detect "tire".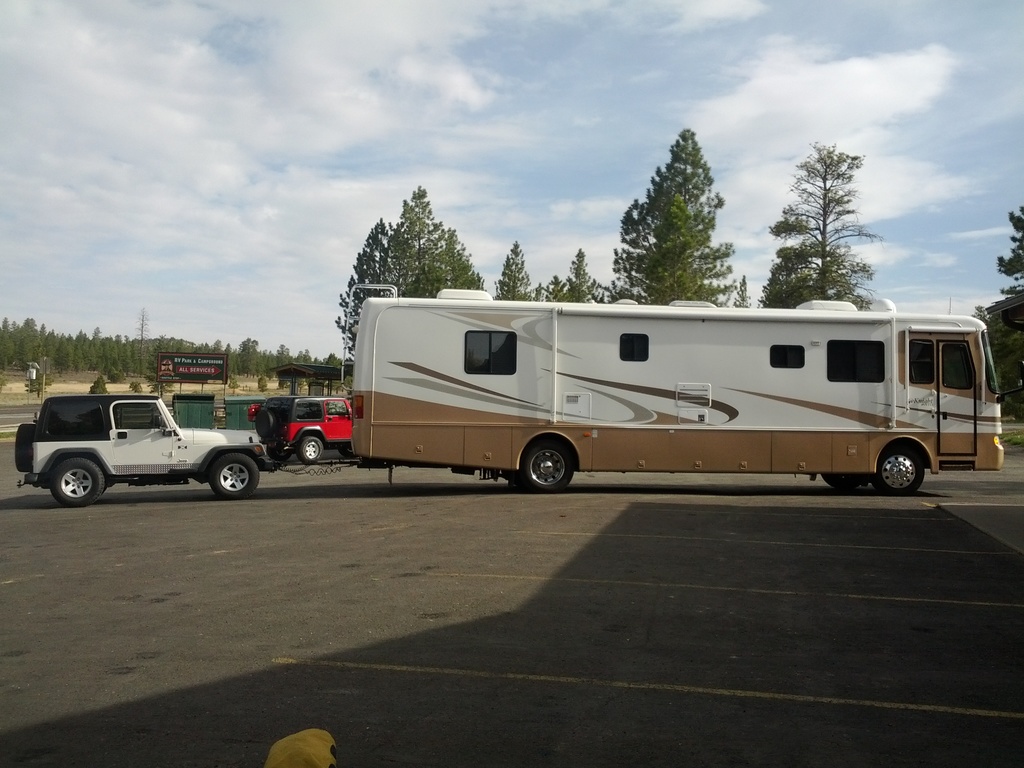
Detected at x1=873, y1=447, x2=924, y2=495.
